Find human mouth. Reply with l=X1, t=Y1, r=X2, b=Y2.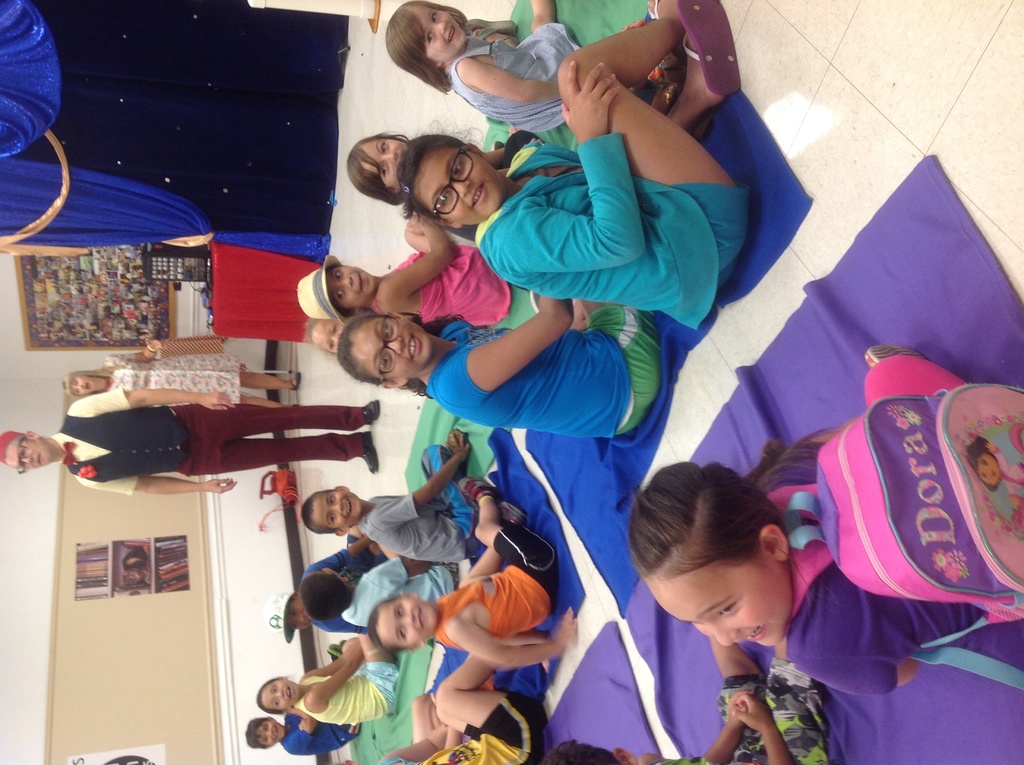
l=466, t=181, r=487, b=213.
